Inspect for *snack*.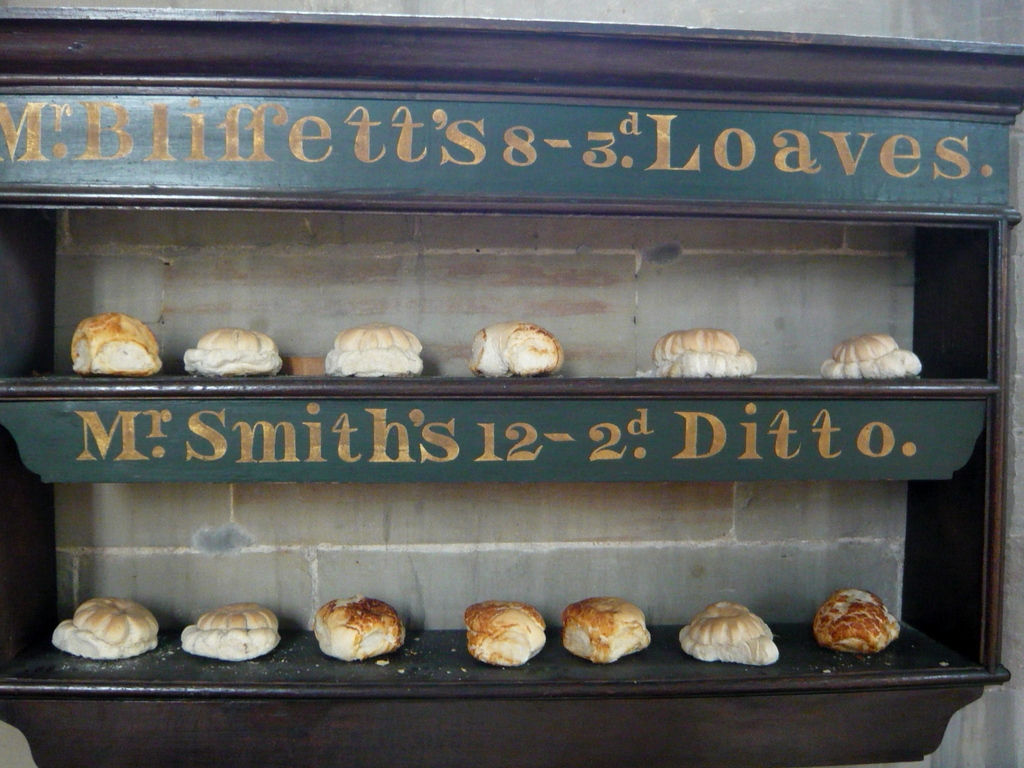
Inspection: region(71, 309, 161, 371).
